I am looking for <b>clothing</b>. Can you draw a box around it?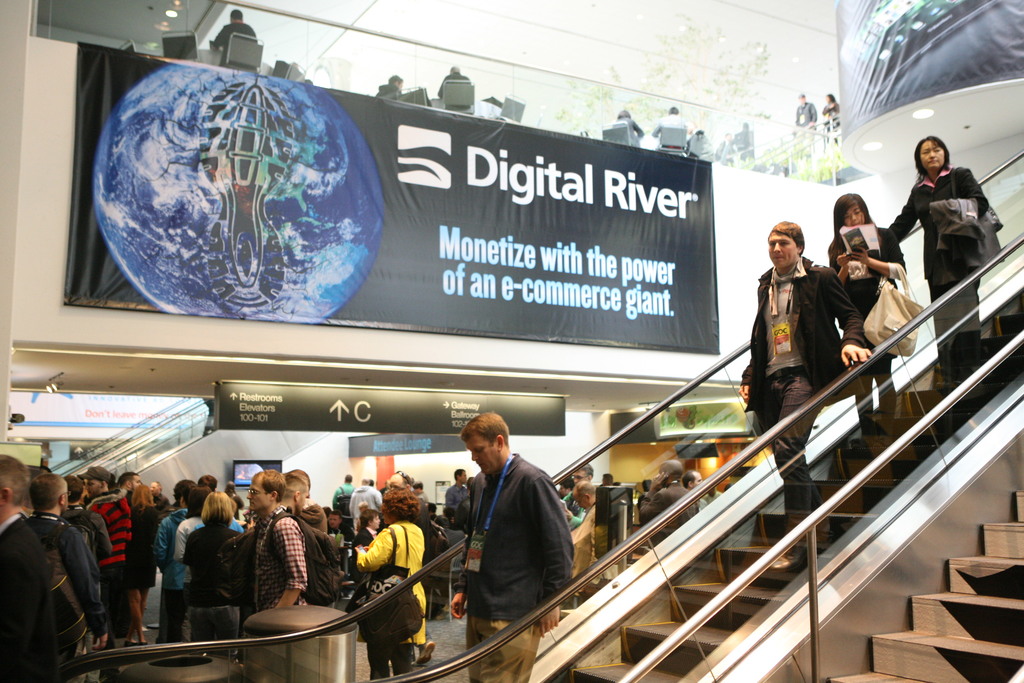
Sure, the bounding box is 829,226,906,431.
